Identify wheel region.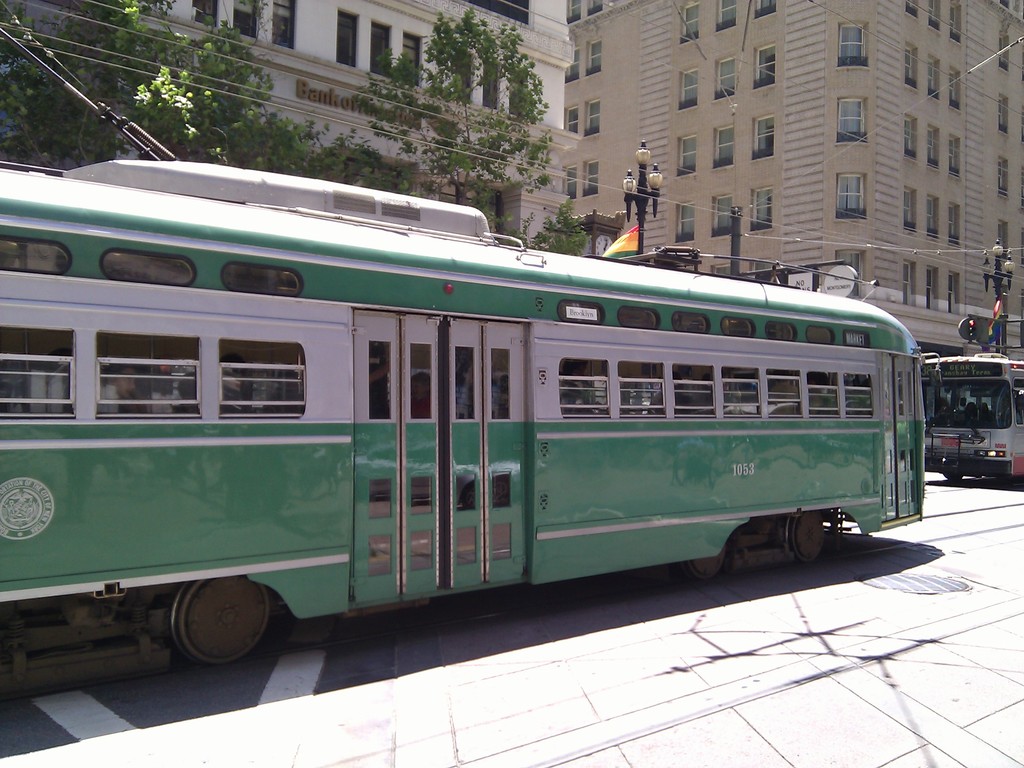
Region: 779 512 825 572.
